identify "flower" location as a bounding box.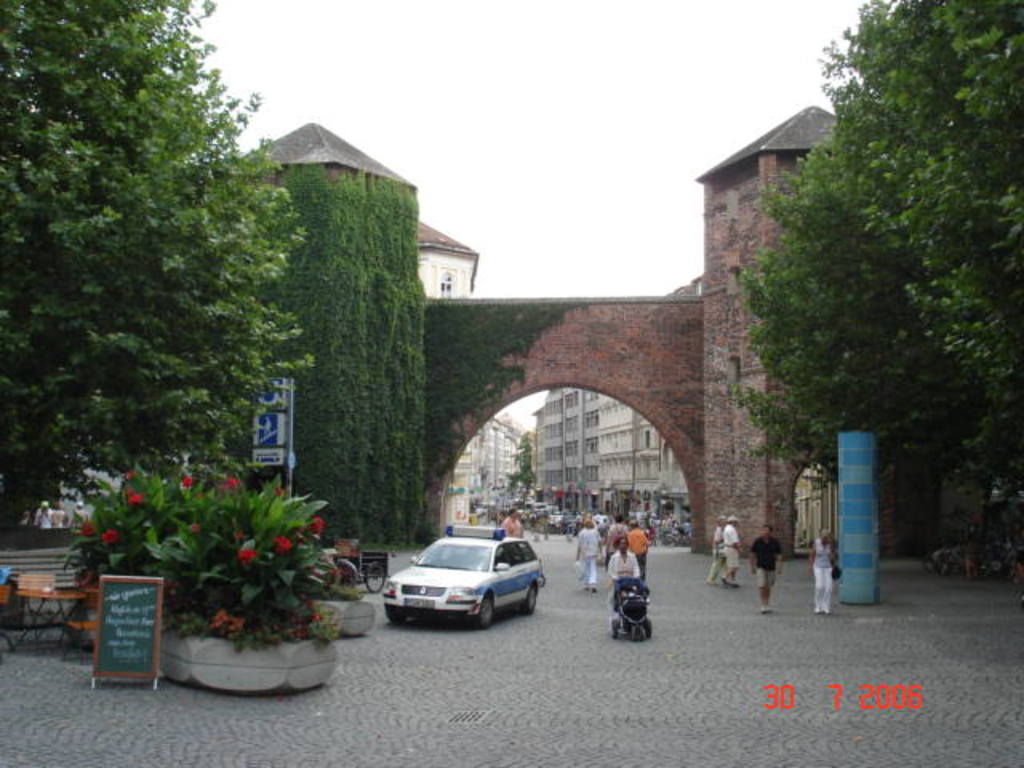
rect(99, 525, 114, 546).
